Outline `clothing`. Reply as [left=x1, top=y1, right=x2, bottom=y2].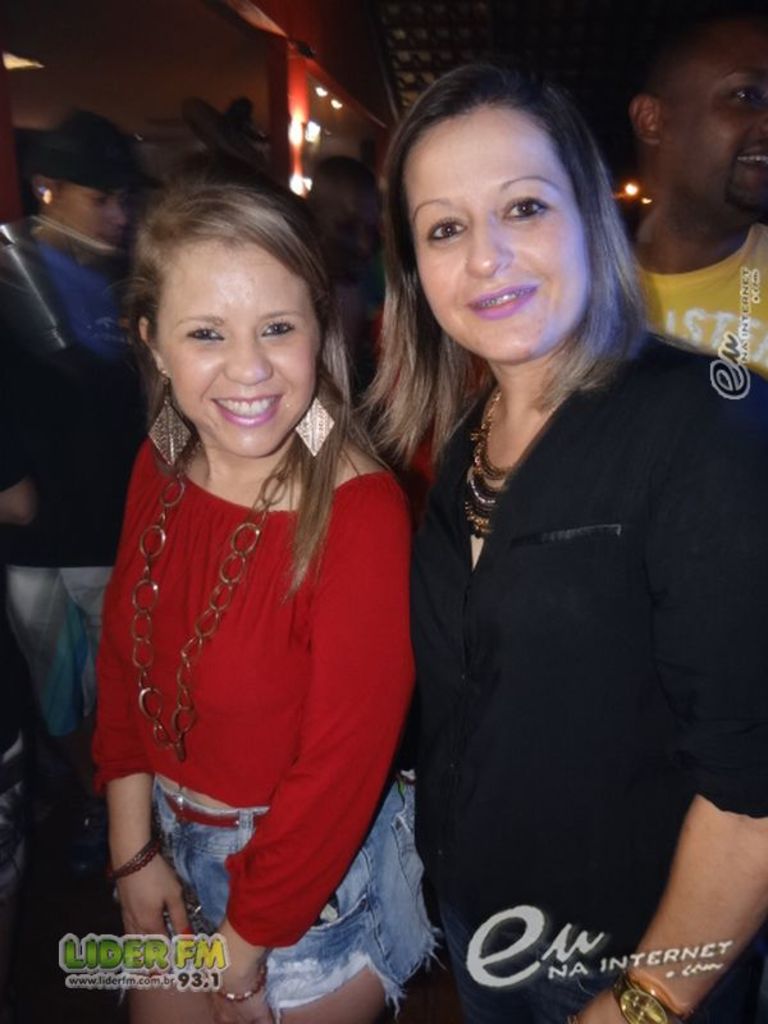
[left=96, top=375, right=419, bottom=928].
